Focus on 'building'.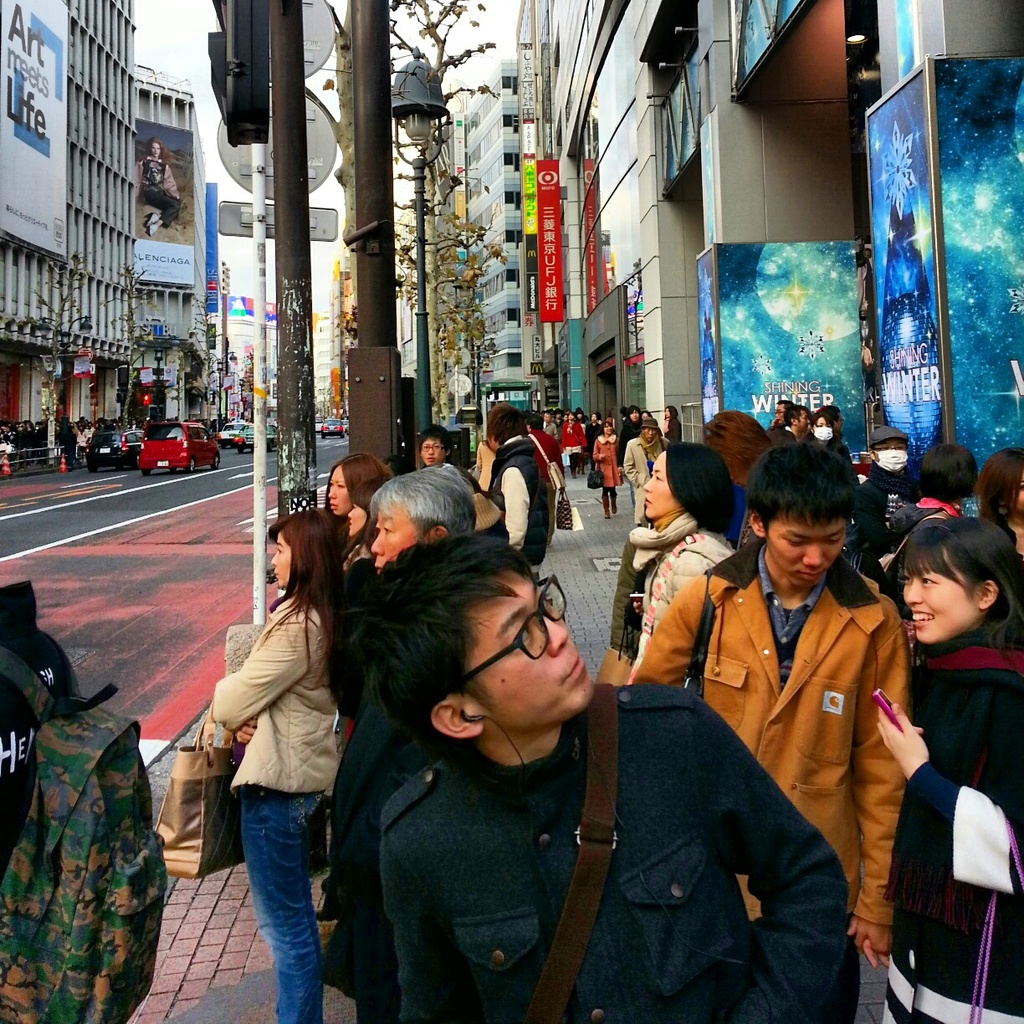
Focused at region(331, 0, 1023, 501).
